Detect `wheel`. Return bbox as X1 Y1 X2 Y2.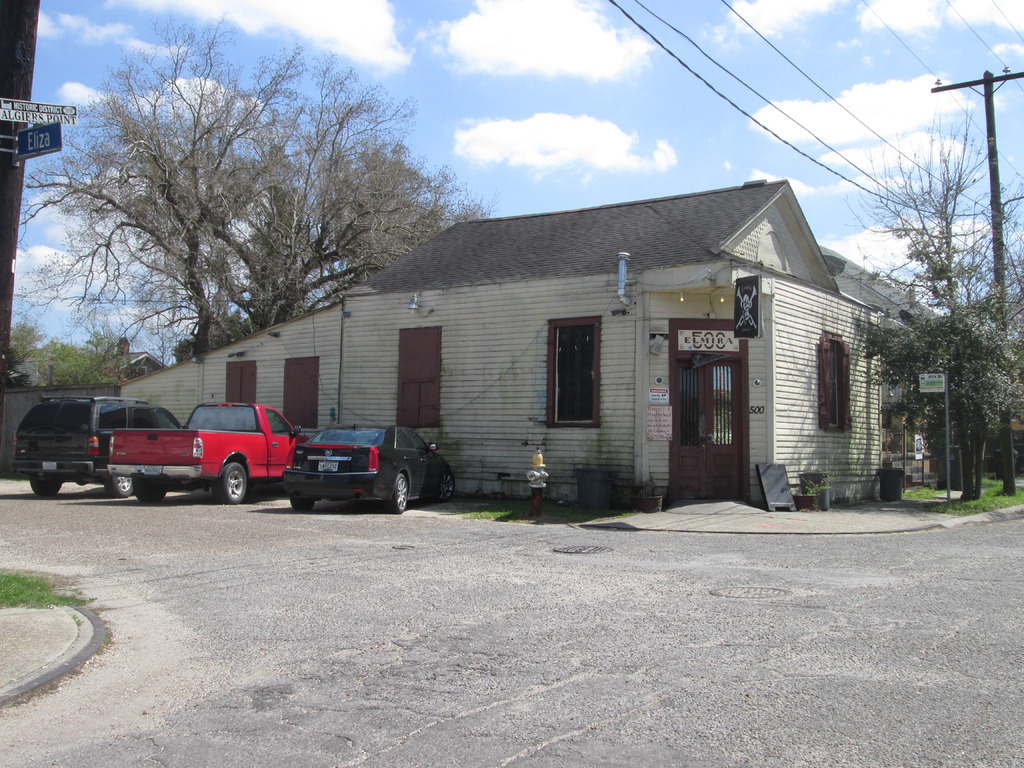
288 499 310 513.
